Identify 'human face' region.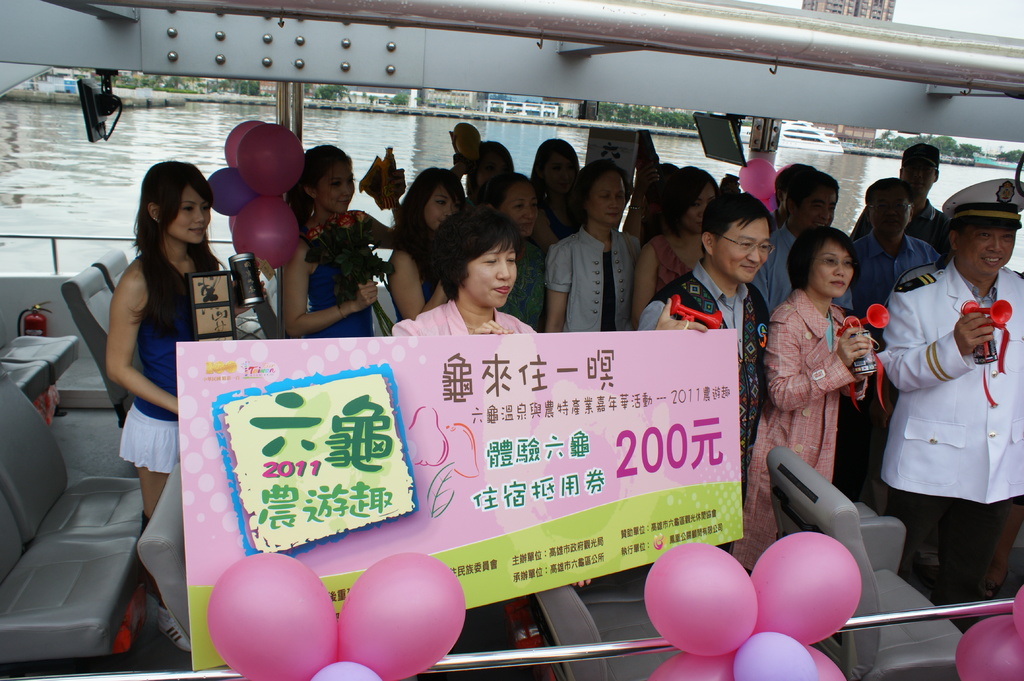
Region: (501, 181, 538, 236).
